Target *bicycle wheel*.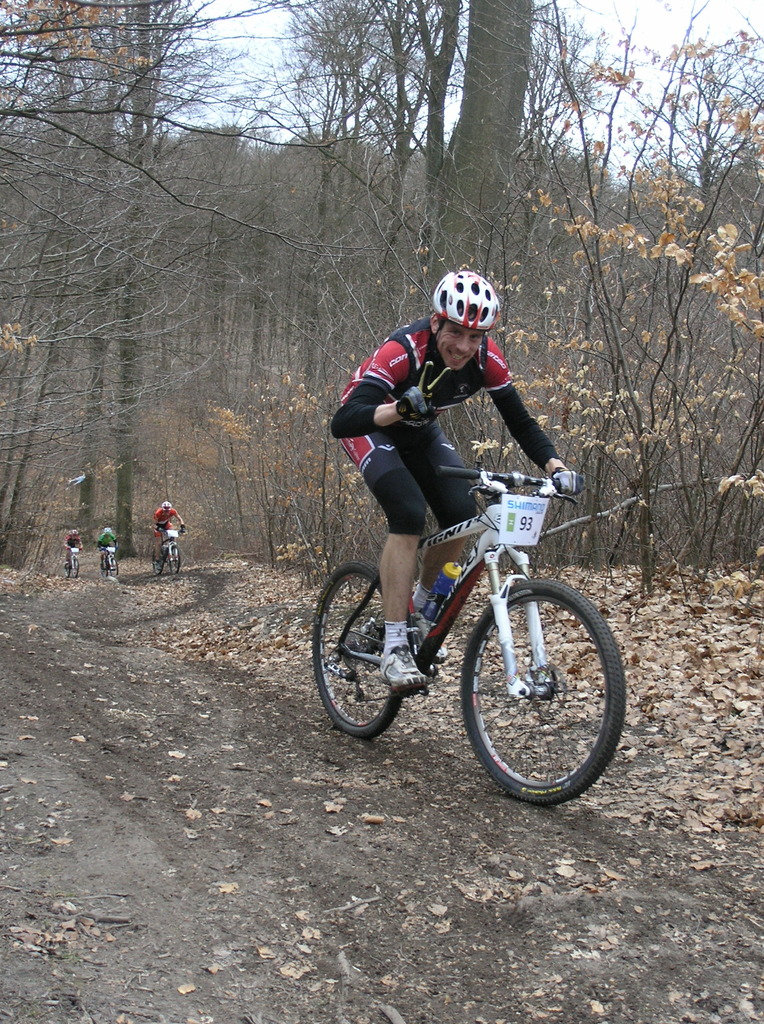
Target region: <region>168, 543, 187, 582</region>.
